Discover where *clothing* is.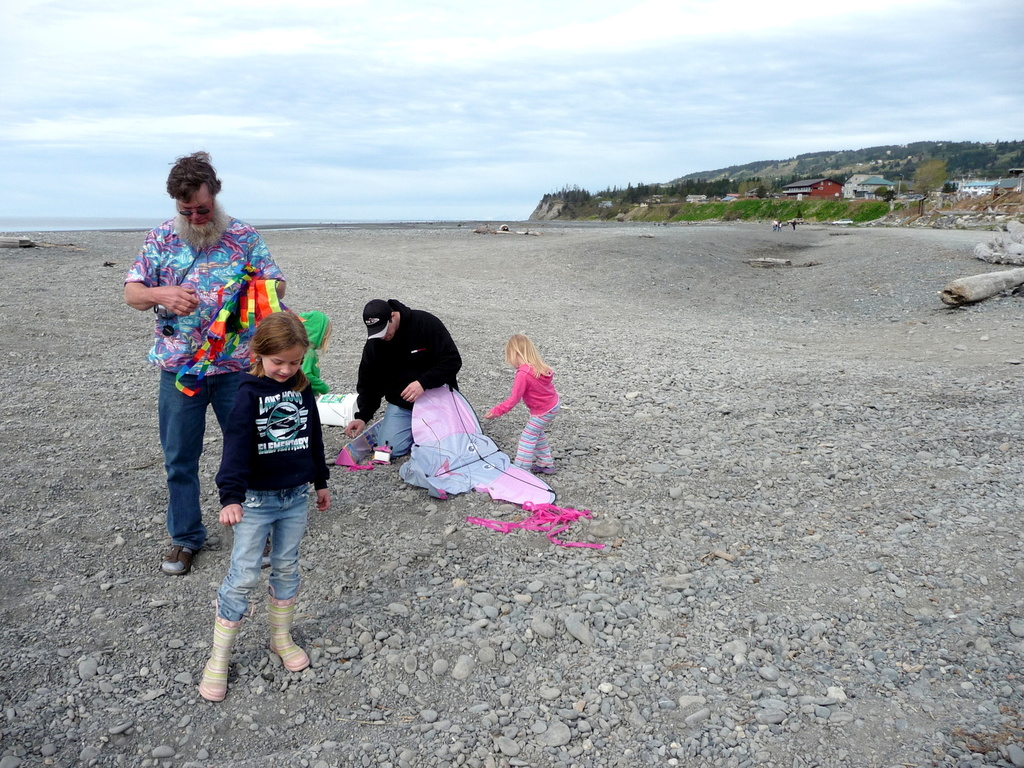
Discovered at locate(483, 365, 565, 458).
